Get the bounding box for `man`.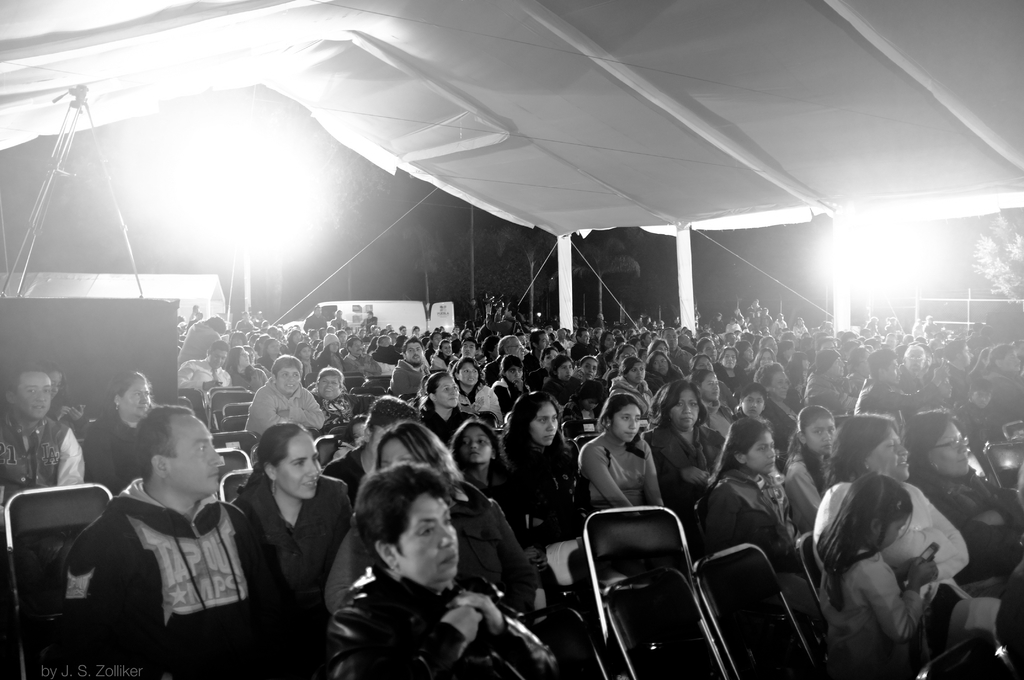
0,368,89,513.
